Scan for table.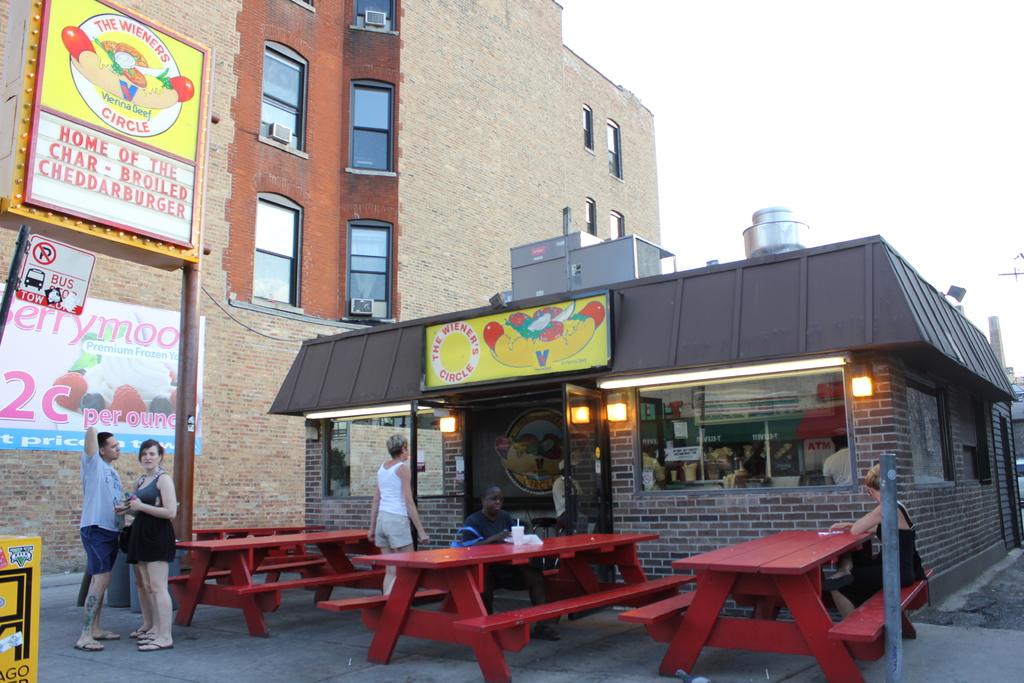
Scan result: [621, 529, 932, 682].
